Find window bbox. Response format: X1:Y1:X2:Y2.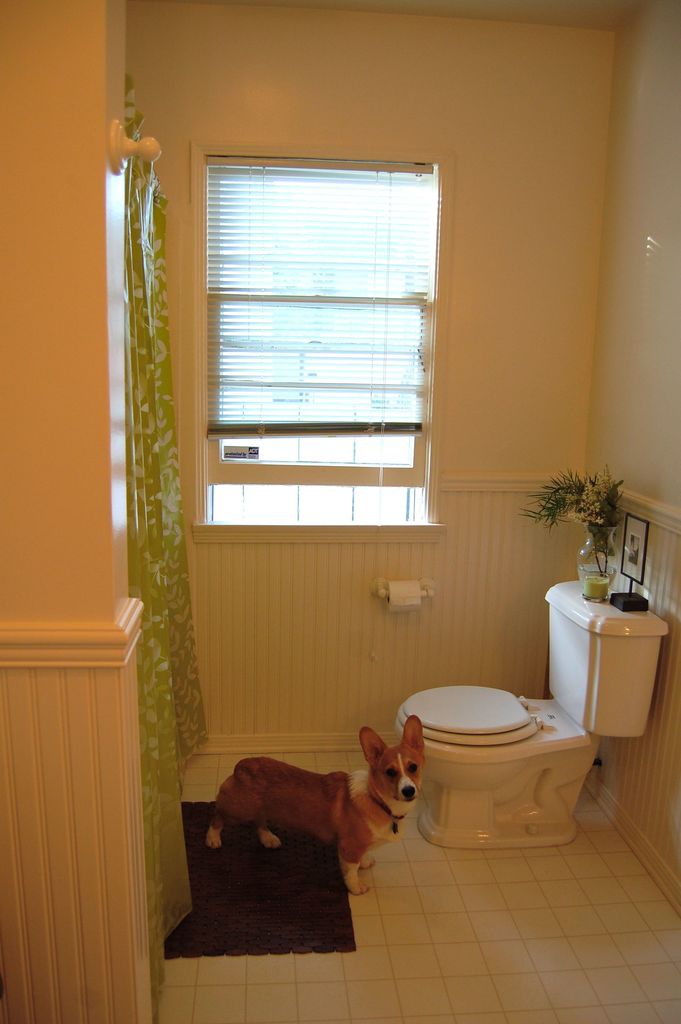
176:101:457:513.
